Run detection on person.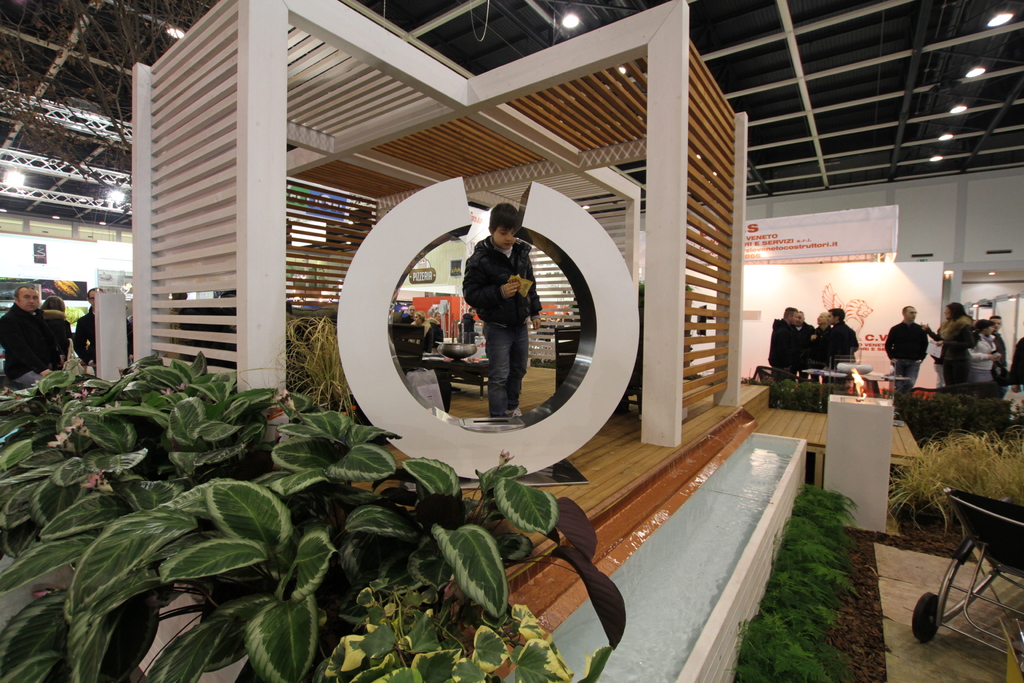
Result: left=0, top=286, right=59, bottom=390.
